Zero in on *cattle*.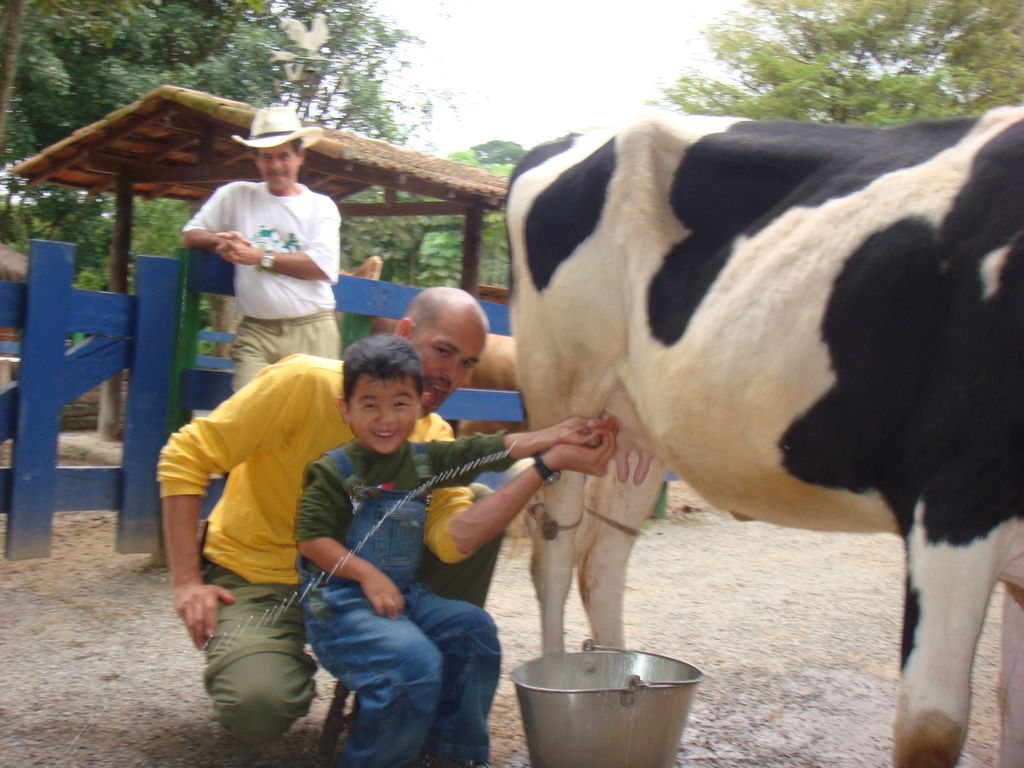
Zeroed in: (x1=513, y1=102, x2=1023, y2=762).
